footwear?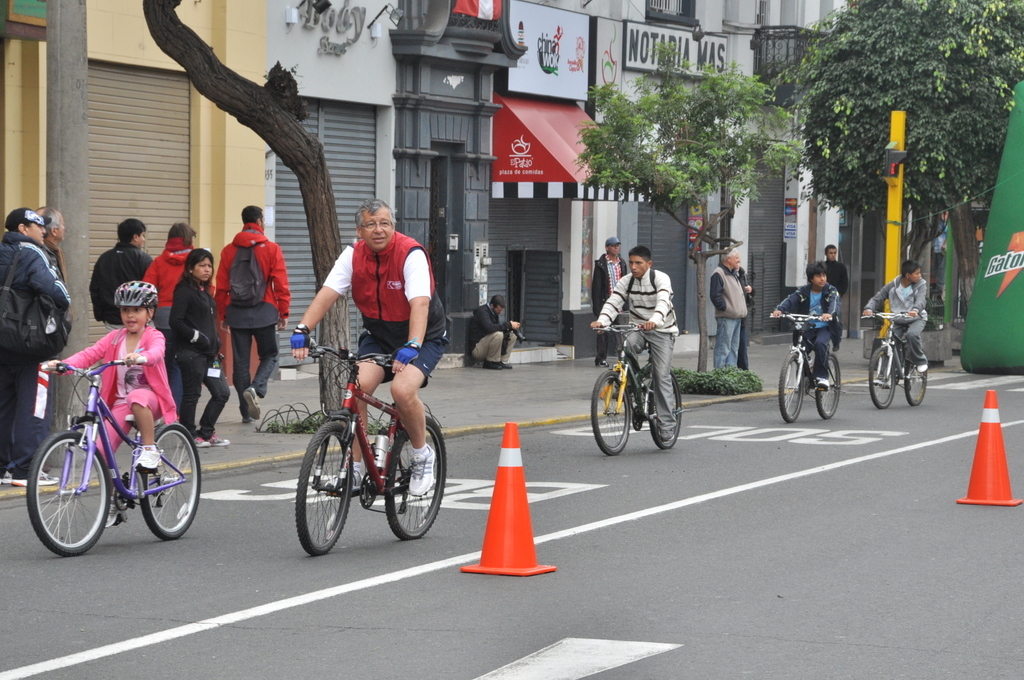
<box>16,473,61,486</box>
